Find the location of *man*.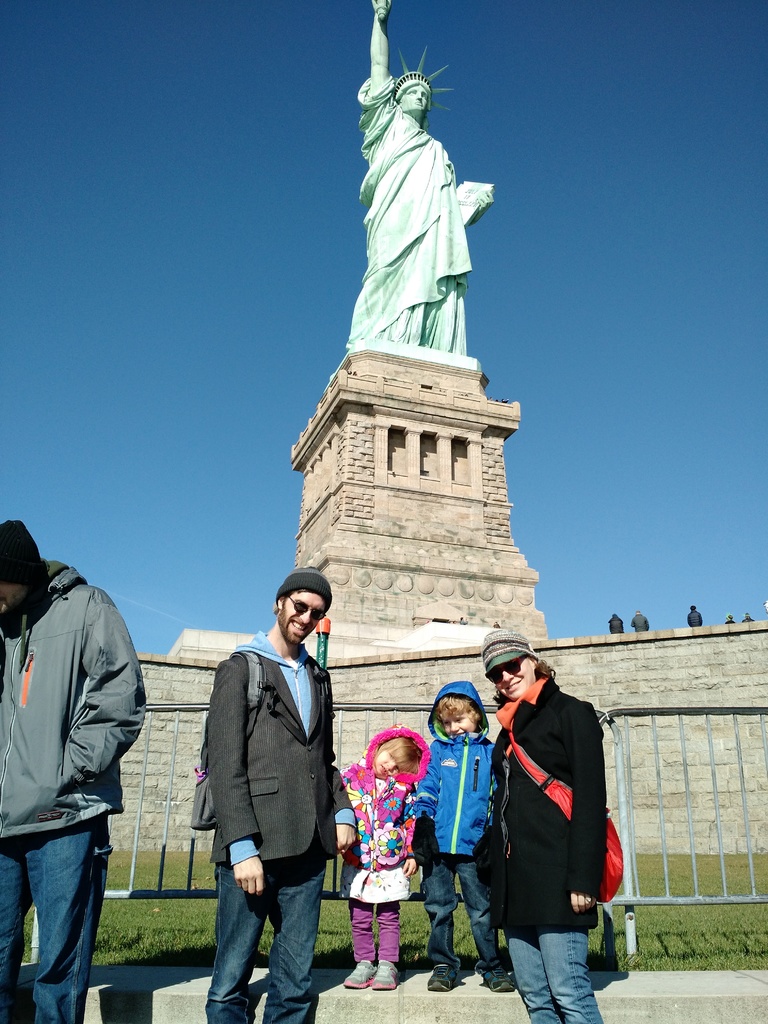
Location: [0, 512, 146, 1020].
